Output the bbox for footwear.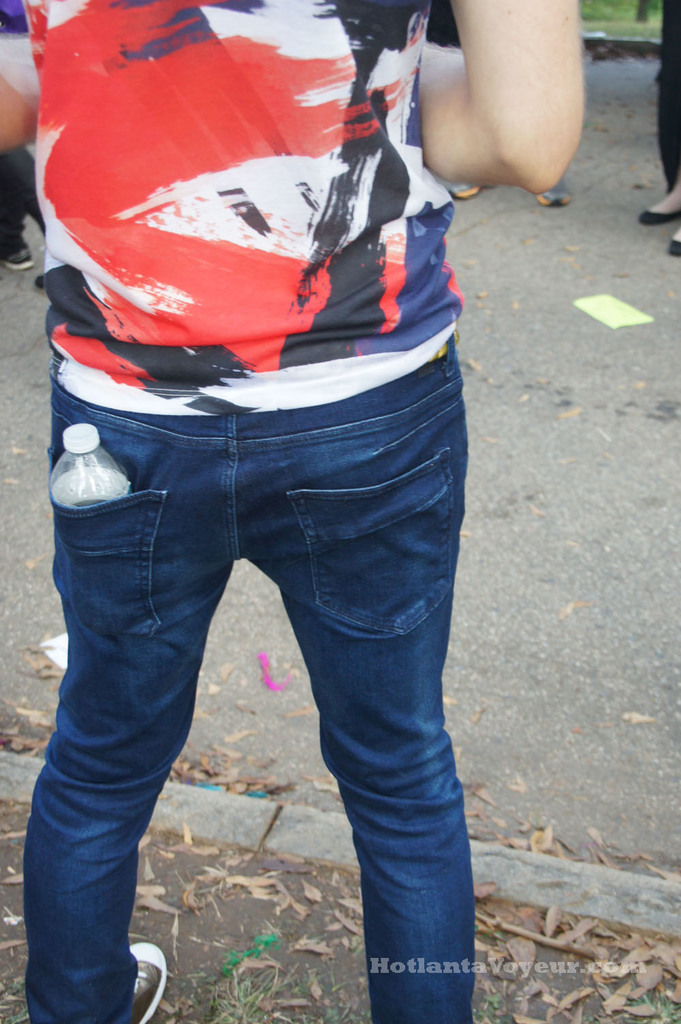
<region>134, 943, 162, 1023</region>.
